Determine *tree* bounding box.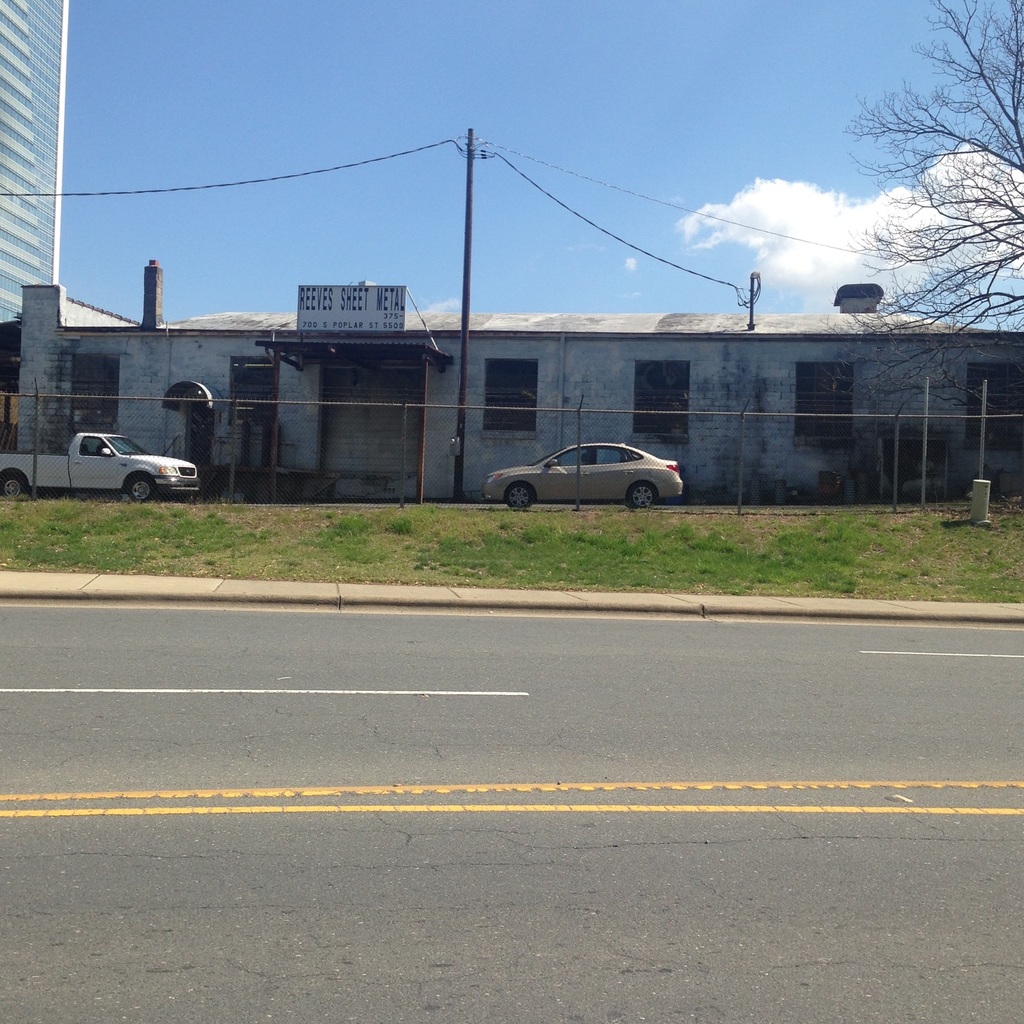
Determined: bbox(832, 0, 1023, 405).
